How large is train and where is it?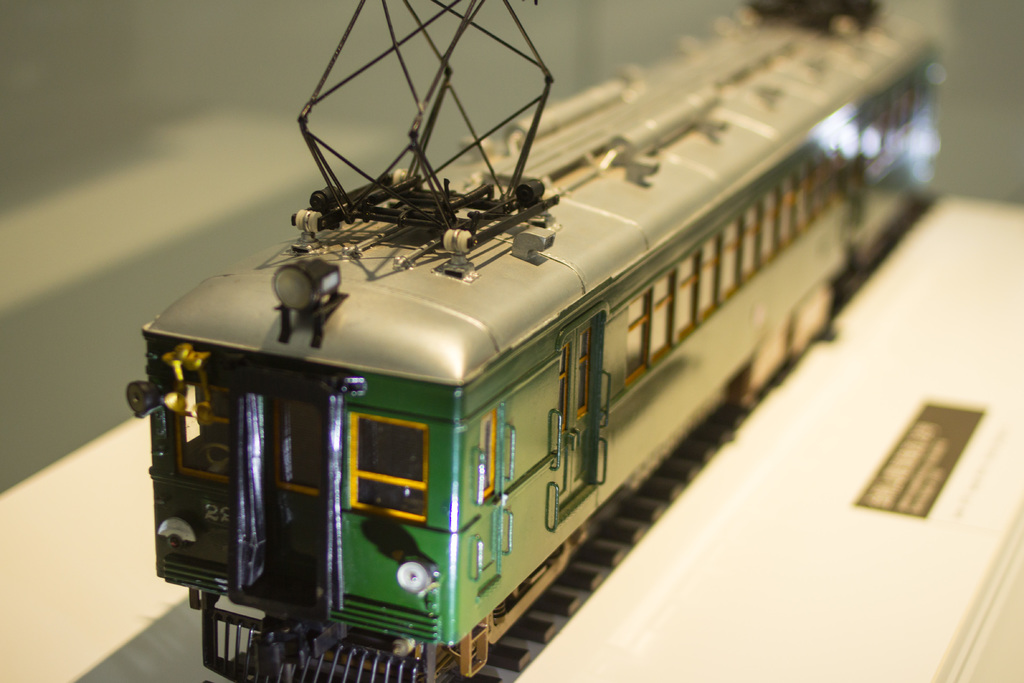
Bounding box: 131 0 953 682.
